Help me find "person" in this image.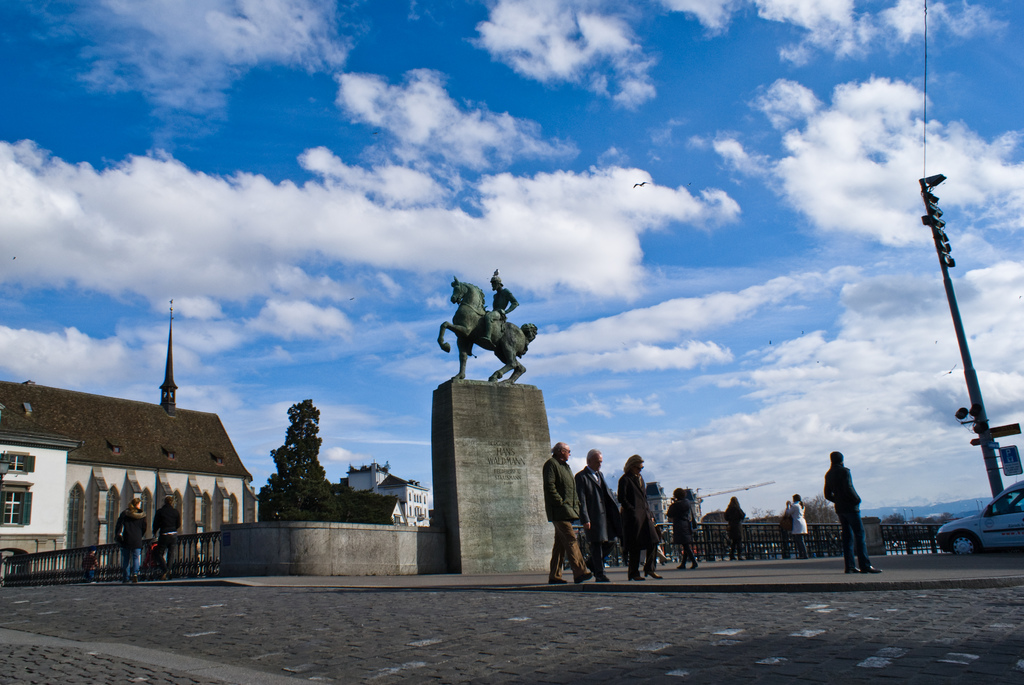
Found it: l=542, t=444, r=591, b=586.
